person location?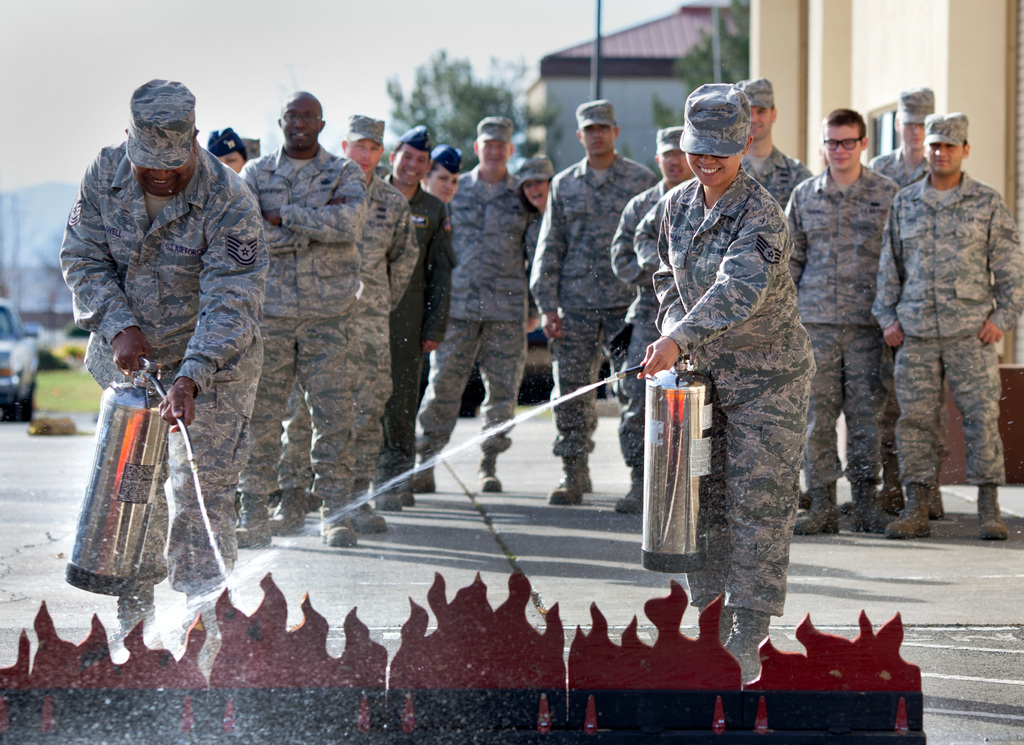
select_region(231, 90, 360, 557)
